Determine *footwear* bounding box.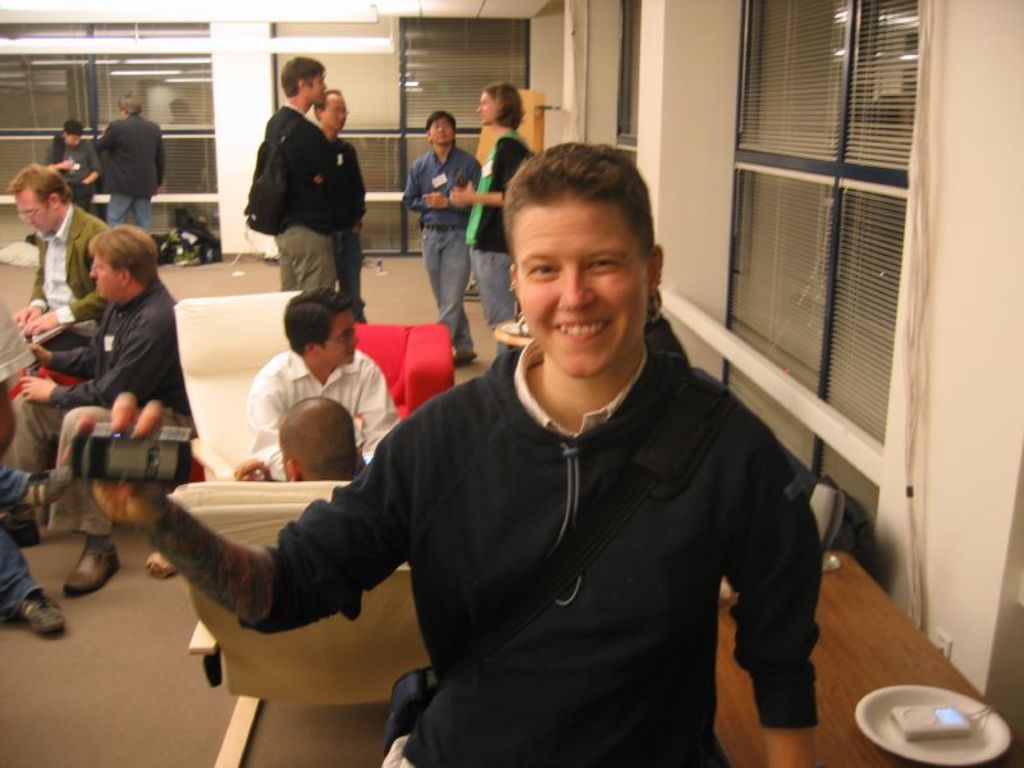
Determined: BBox(147, 552, 177, 575).
